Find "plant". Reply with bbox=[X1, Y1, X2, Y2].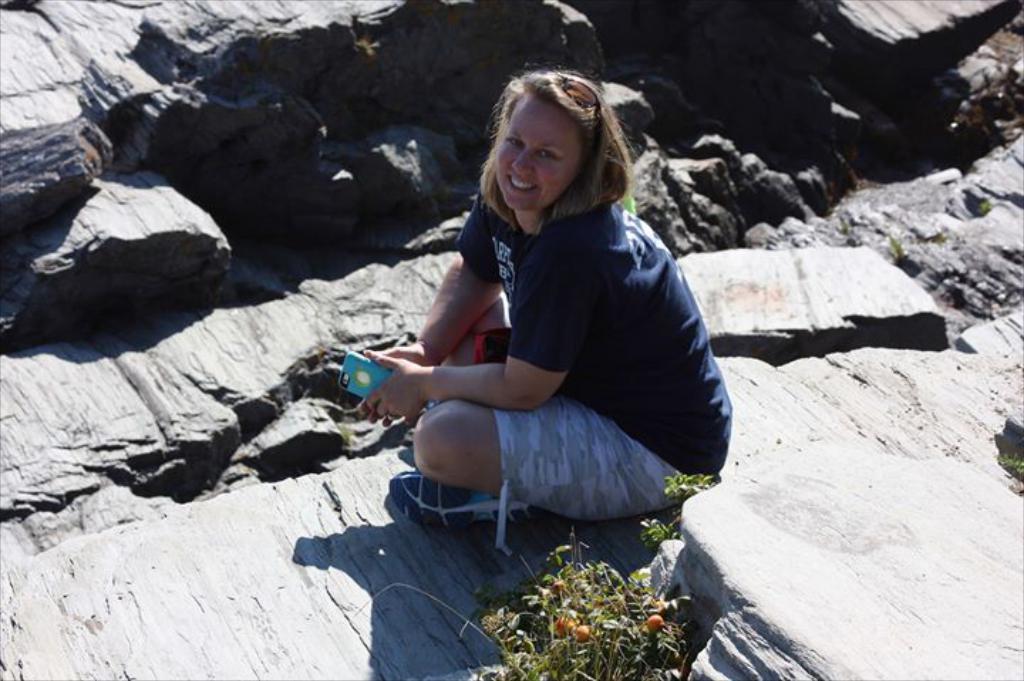
bbox=[469, 533, 691, 680].
